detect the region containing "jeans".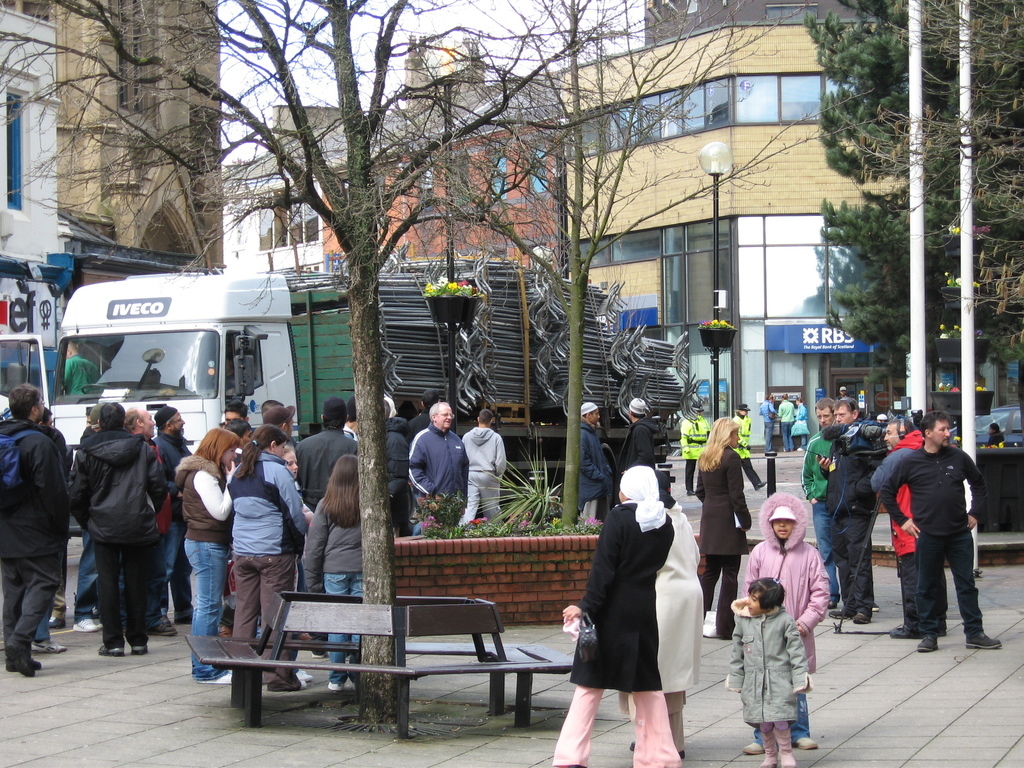
(174, 538, 227, 685).
